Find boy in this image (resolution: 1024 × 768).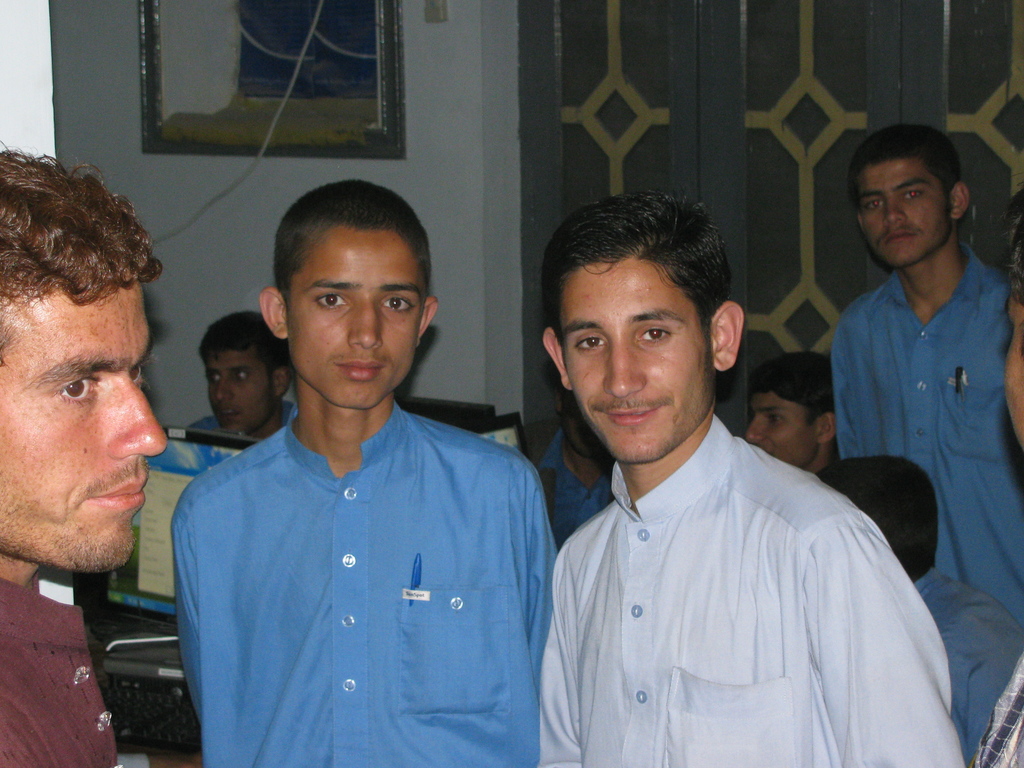
x1=147 y1=217 x2=546 y2=767.
